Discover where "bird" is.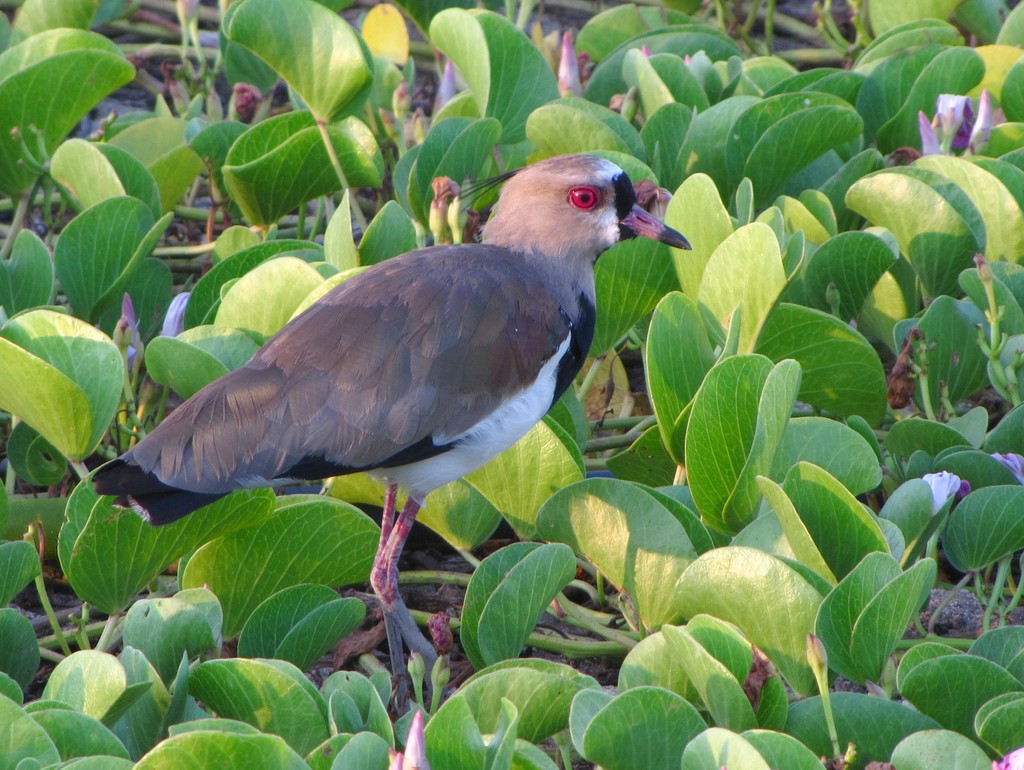
Discovered at [108, 163, 671, 655].
